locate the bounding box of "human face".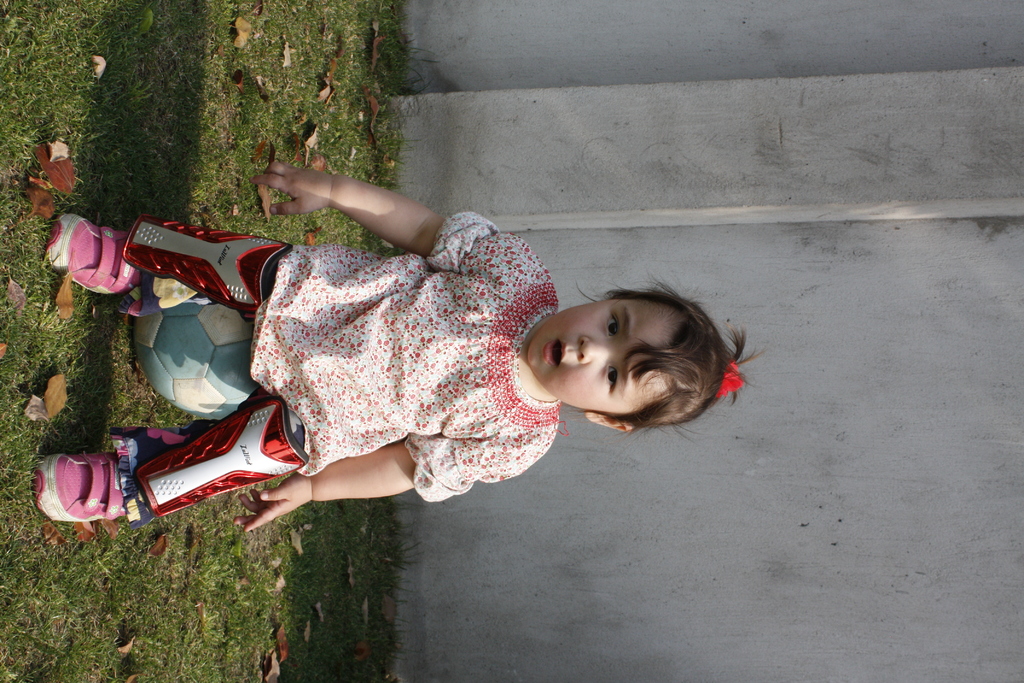
Bounding box: bbox=(527, 299, 671, 418).
